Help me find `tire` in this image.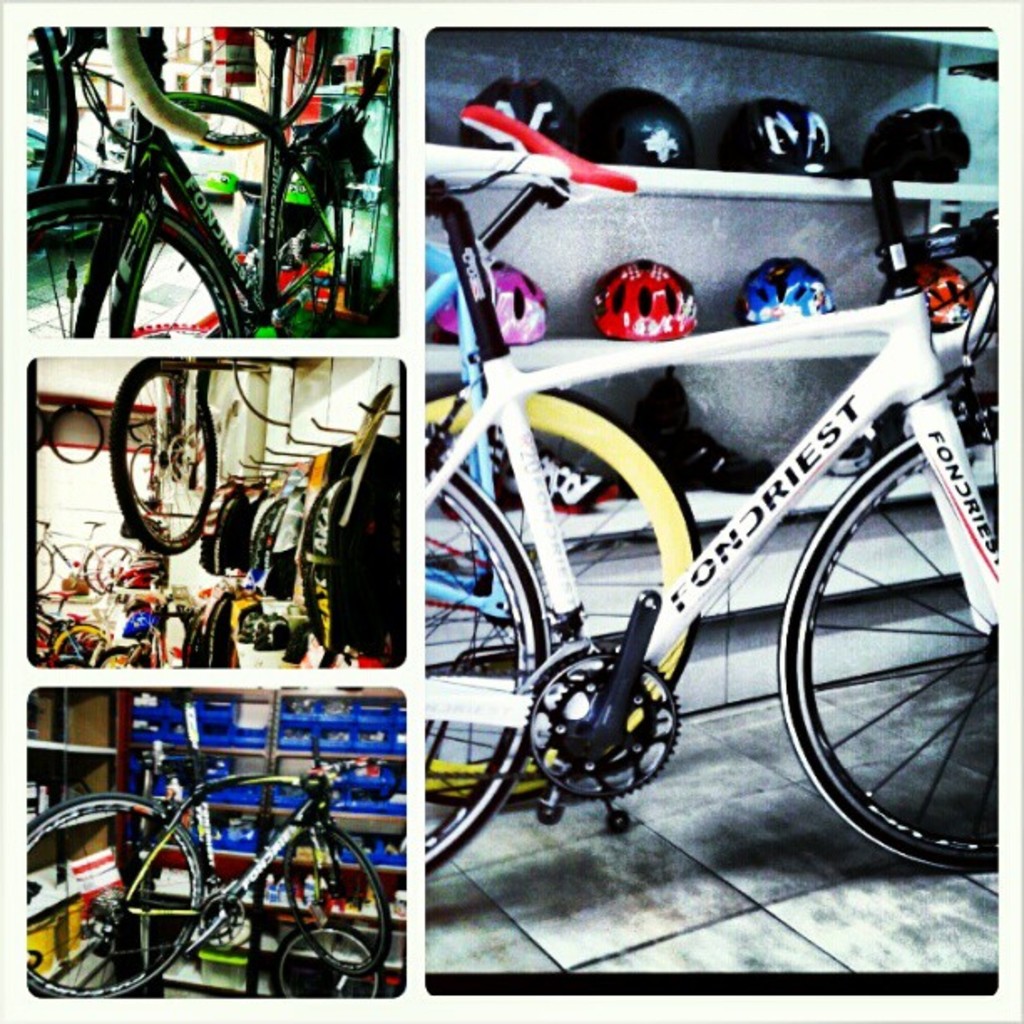
Found it: box(276, 827, 403, 975).
